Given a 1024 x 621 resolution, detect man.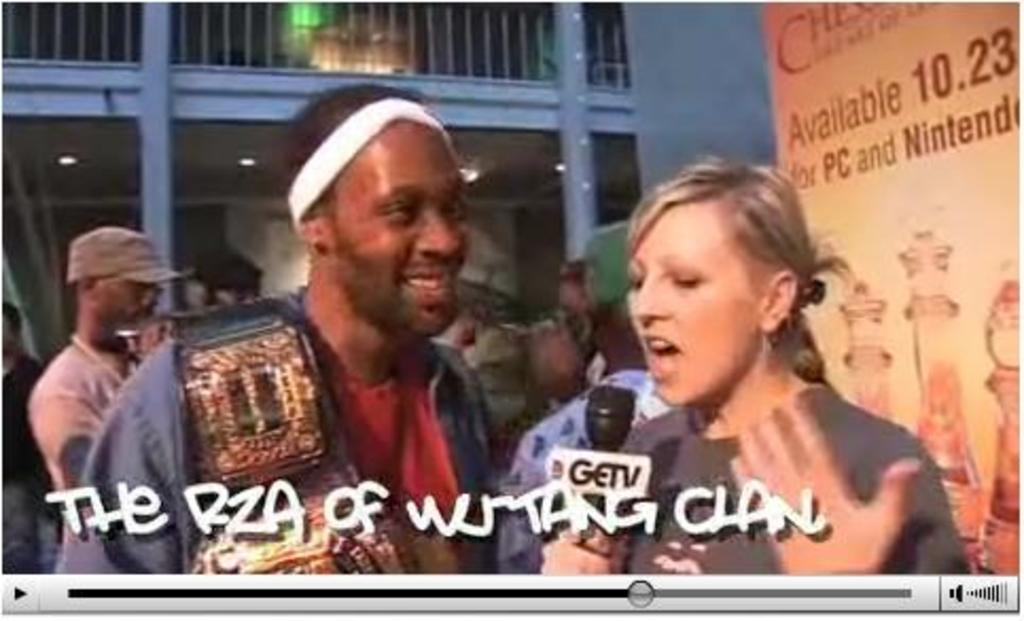
{"left": 61, "top": 78, "right": 500, "bottom": 579}.
